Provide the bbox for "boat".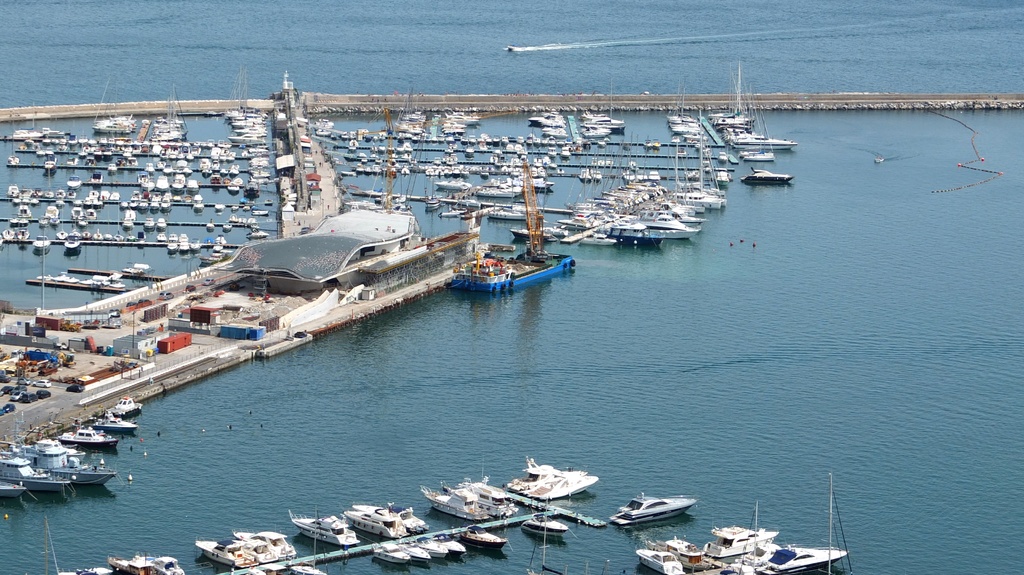
crop(171, 239, 177, 251).
